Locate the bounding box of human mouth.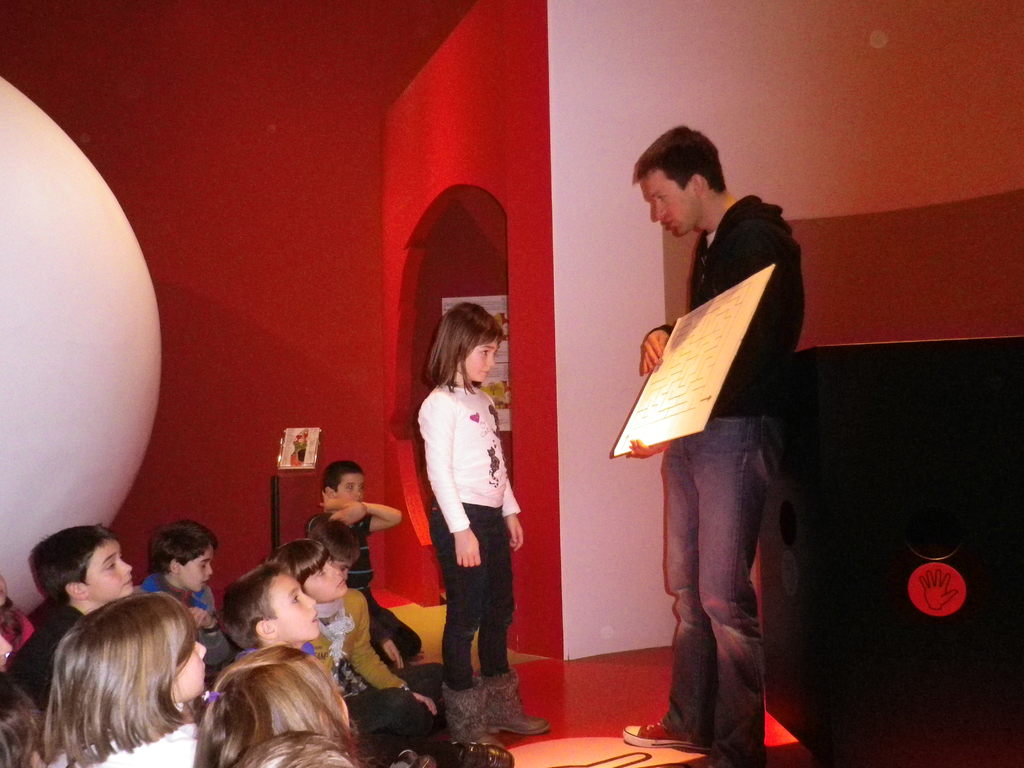
Bounding box: select_region(309, 611, 323, 623).
